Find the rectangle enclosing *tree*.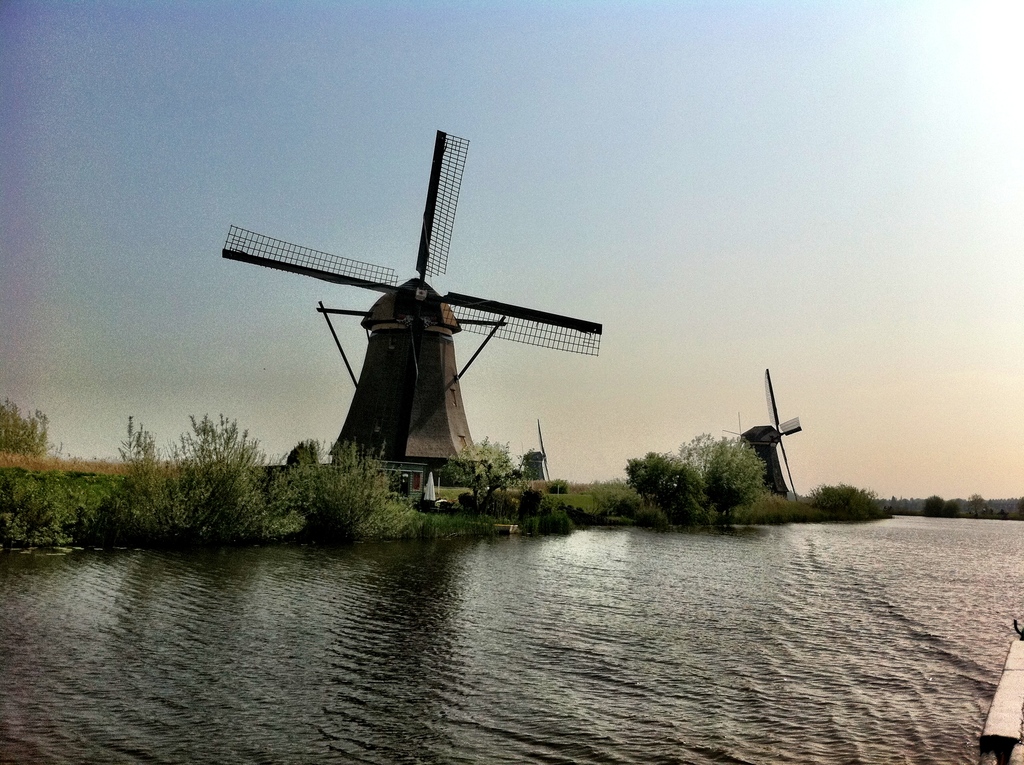
bbox(966, 496, 984, 516).
